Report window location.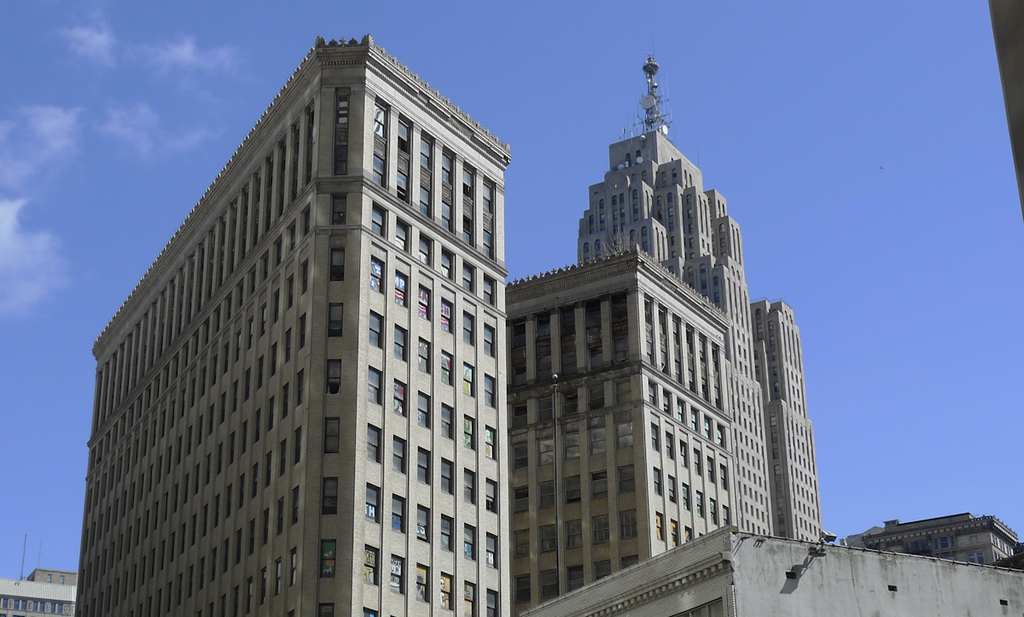
Report: 359 476 379 524.
